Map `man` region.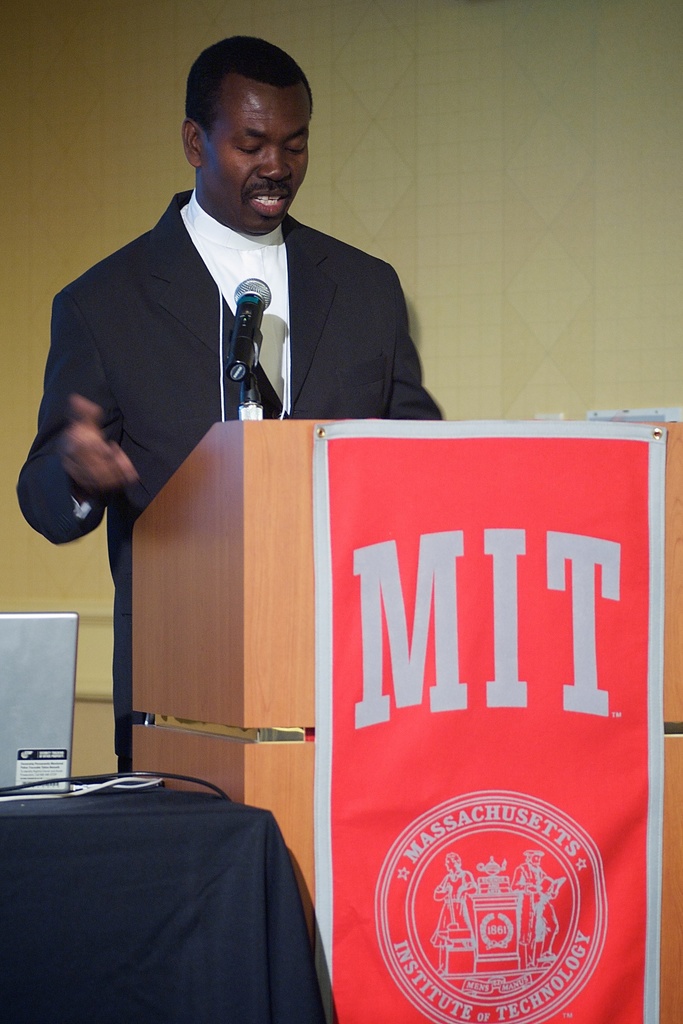
Mapped to left=61, top=136, right=597, bottom=915.
